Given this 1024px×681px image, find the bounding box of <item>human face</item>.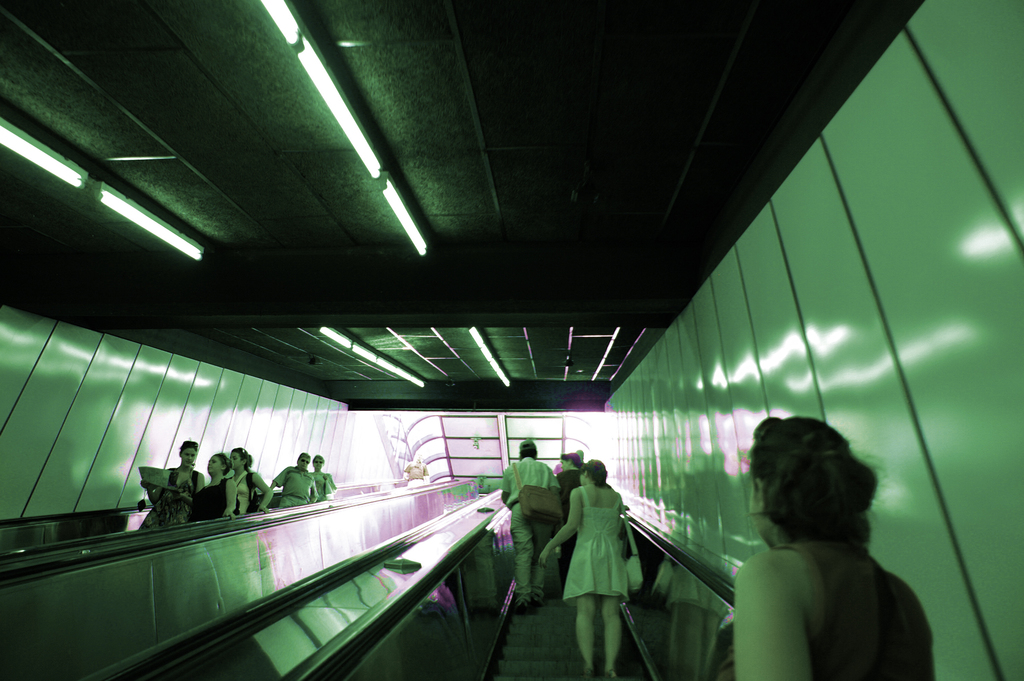
<region>579, 472, 582, 485</region>.
